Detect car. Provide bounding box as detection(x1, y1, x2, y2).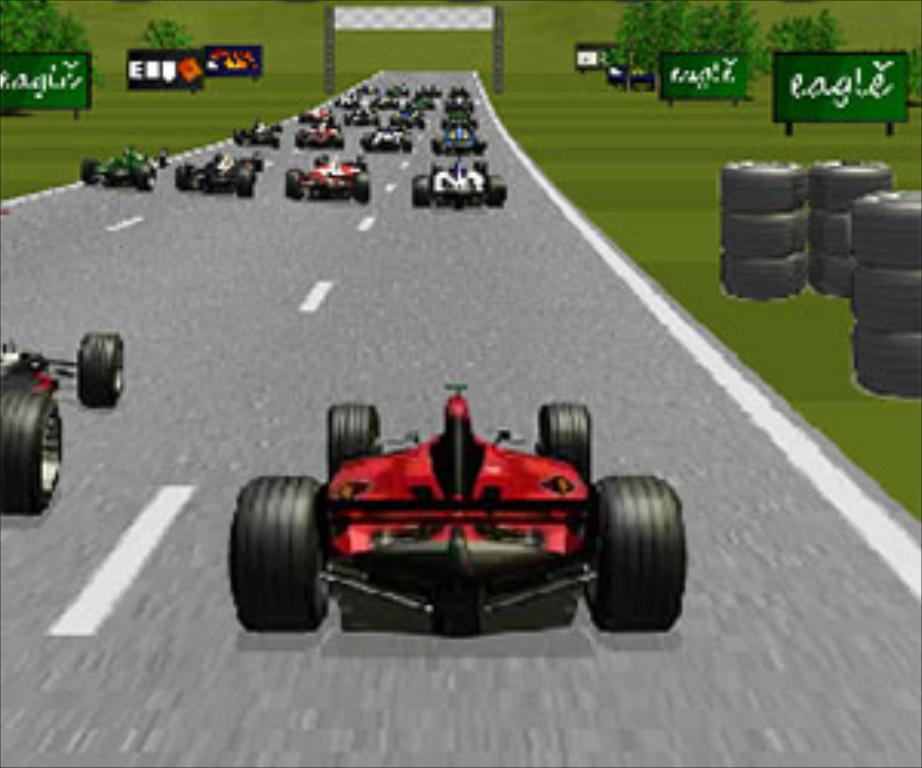
detection(230, 378, 692, 636).
